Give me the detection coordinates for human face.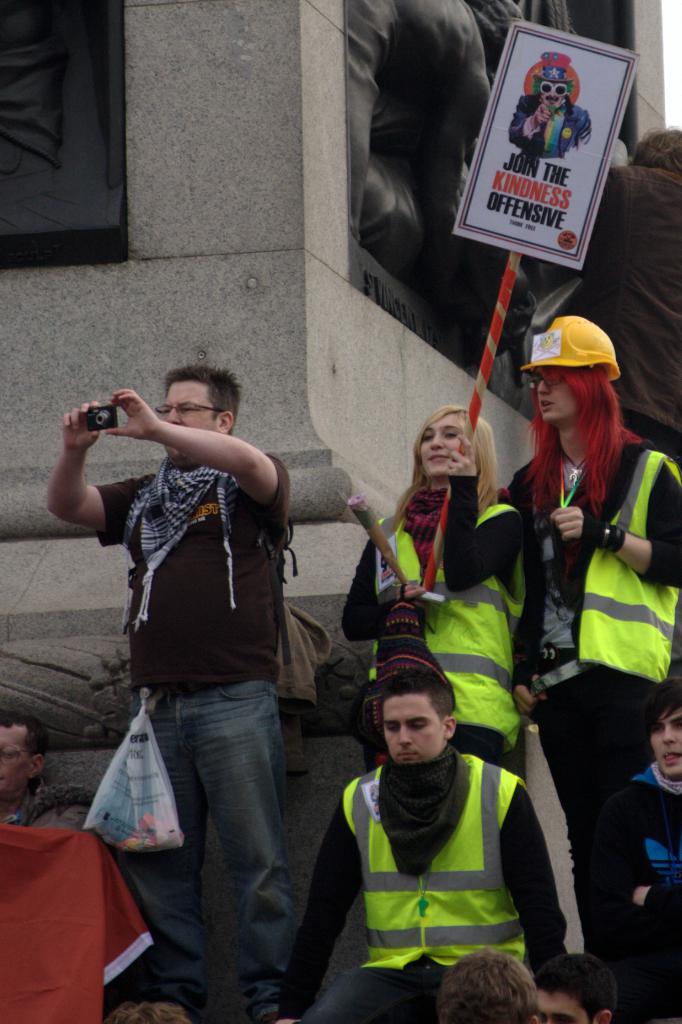
select_region(0, 706, 42, 810).
